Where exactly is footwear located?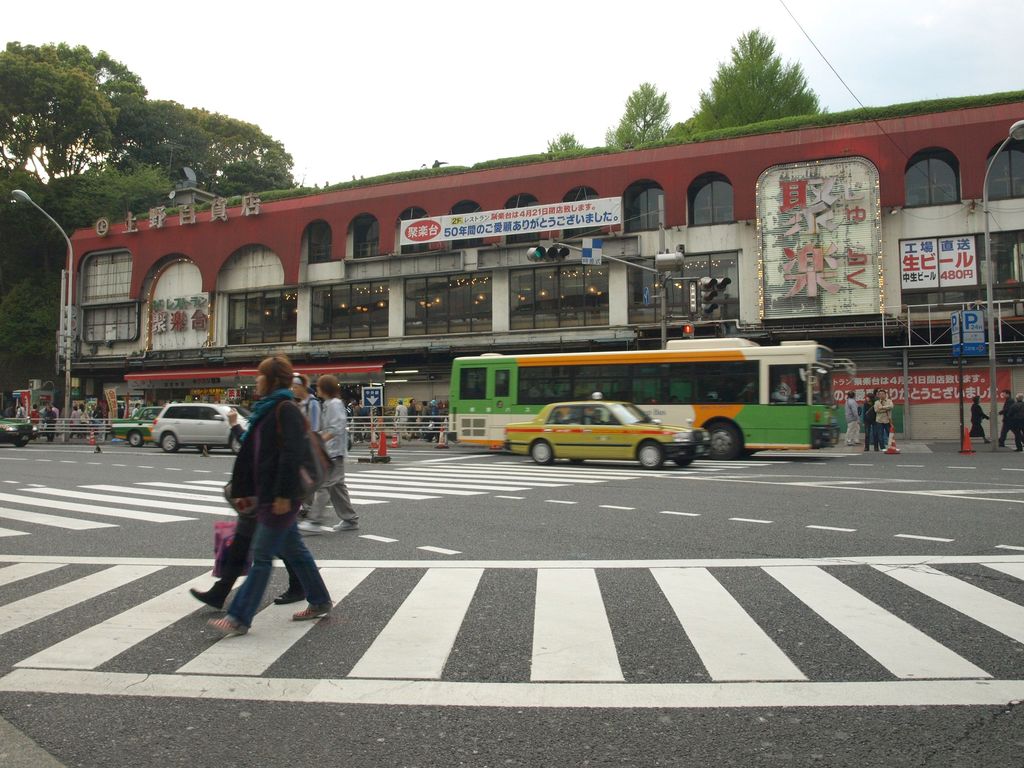
Its bounding box is 297/519/319/532.
